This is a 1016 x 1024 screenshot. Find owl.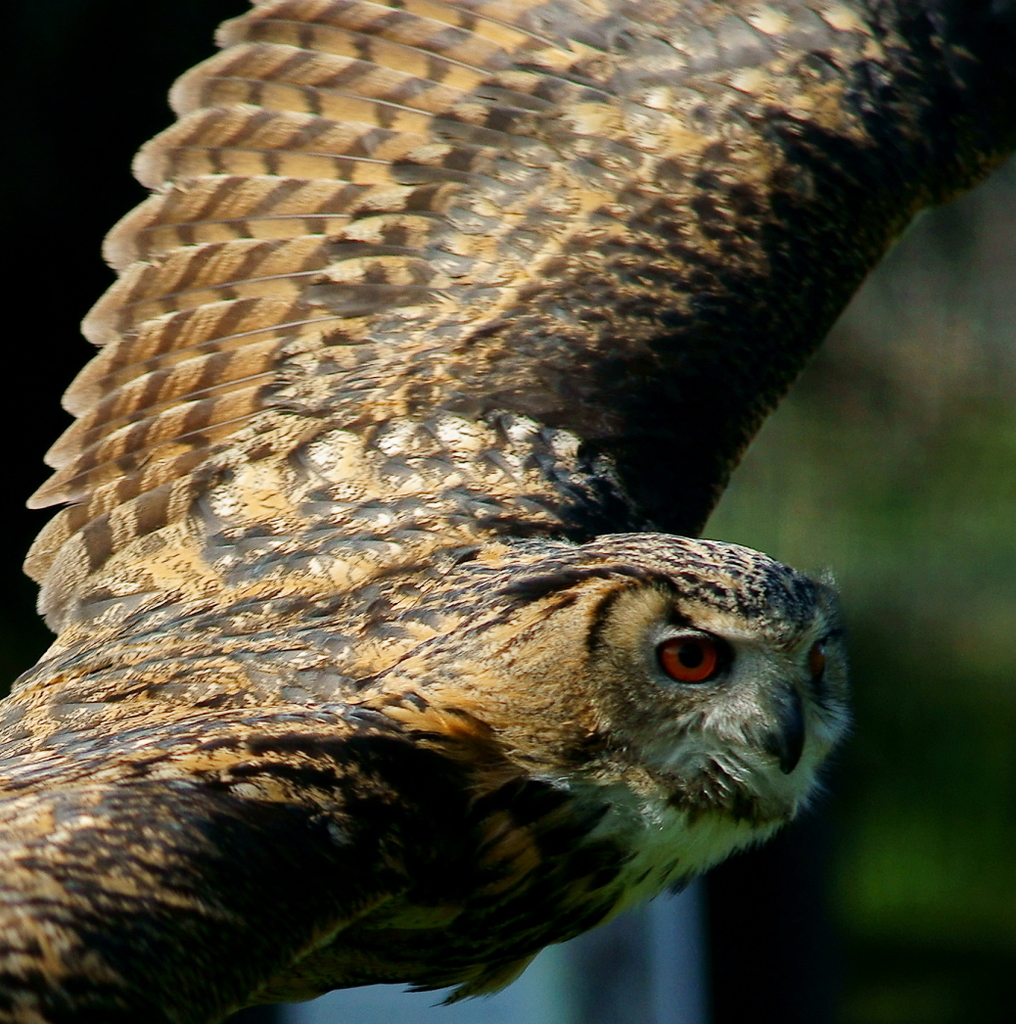
Bounding box: 0 0 1015 1023.
